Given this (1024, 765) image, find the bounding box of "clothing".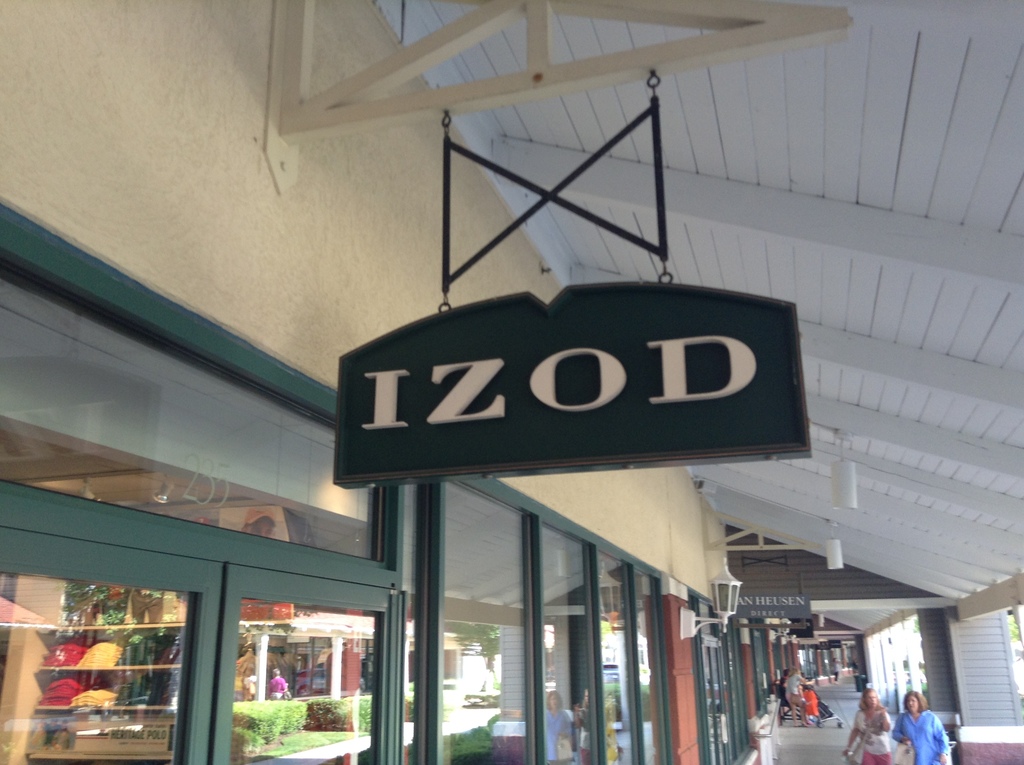
BBox(852, 712, 889, 764).
